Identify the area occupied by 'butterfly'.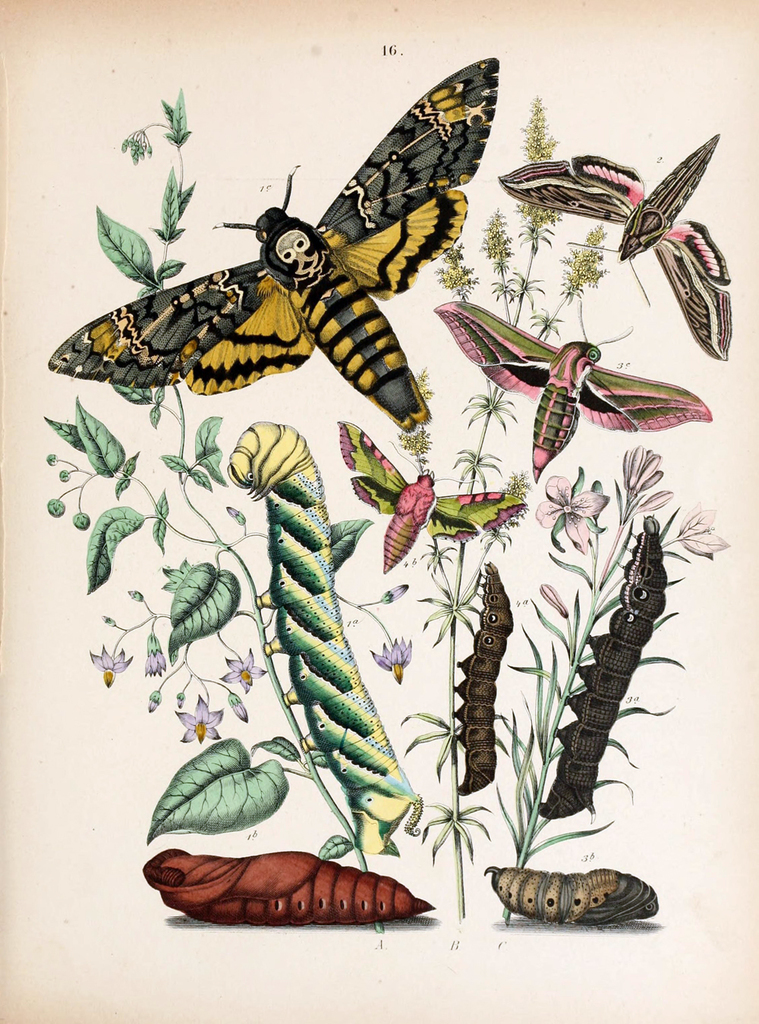
Area: BBox(498, 129, 730, 357).
